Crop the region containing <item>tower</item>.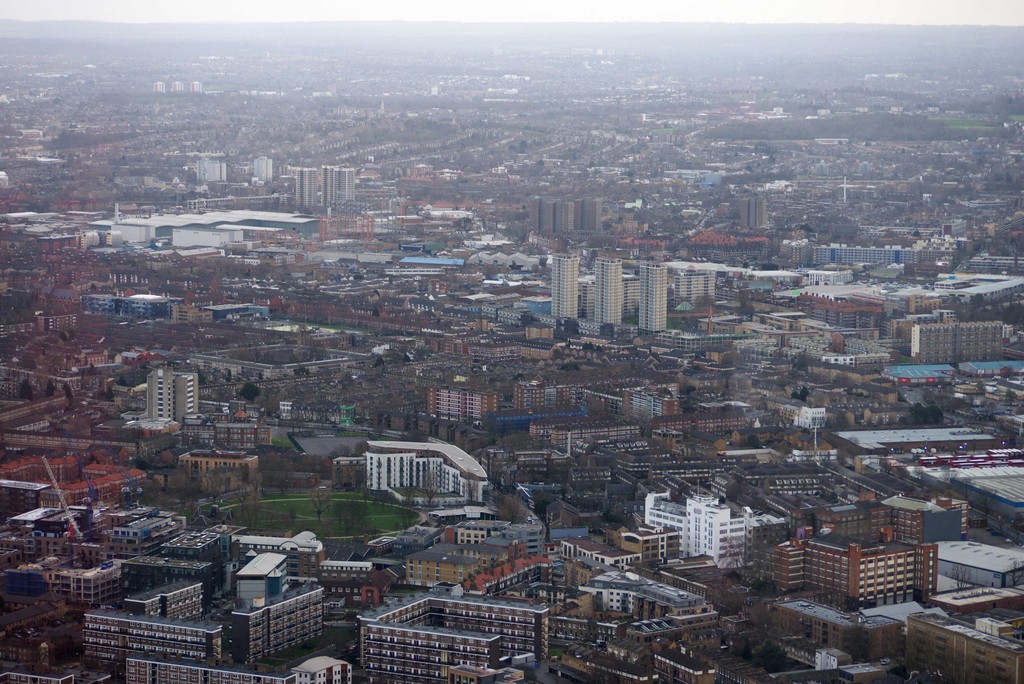
Crop region: bbox(294, 170, 316, 215).
